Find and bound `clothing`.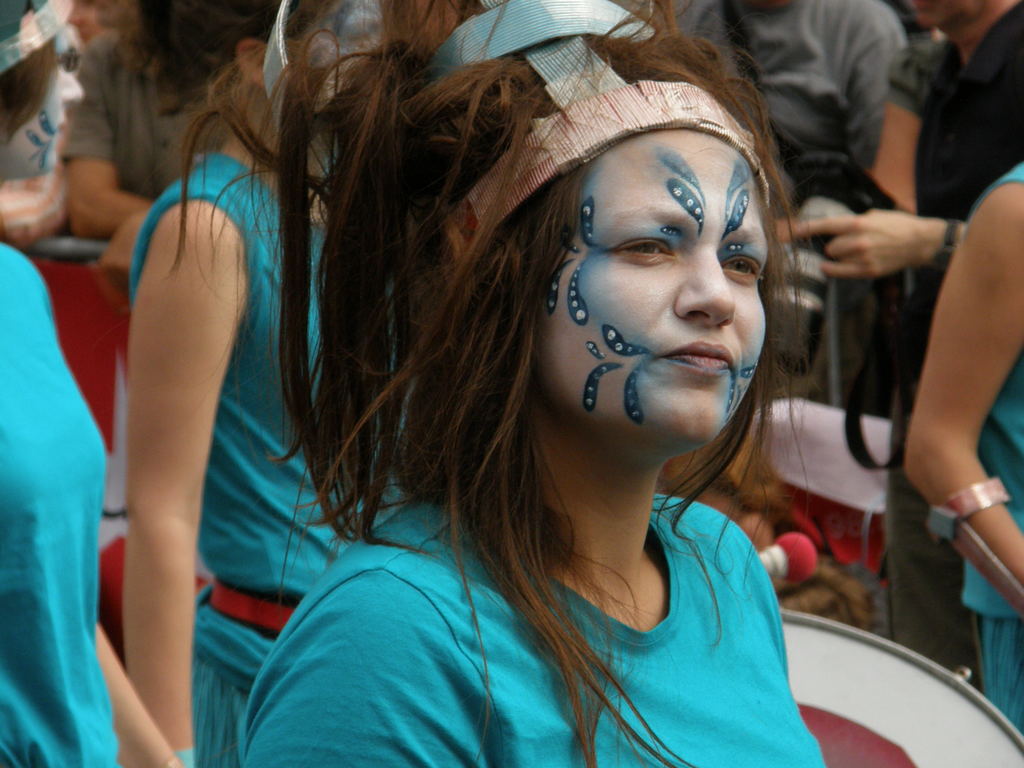
Bound: 0,240,133,767.
